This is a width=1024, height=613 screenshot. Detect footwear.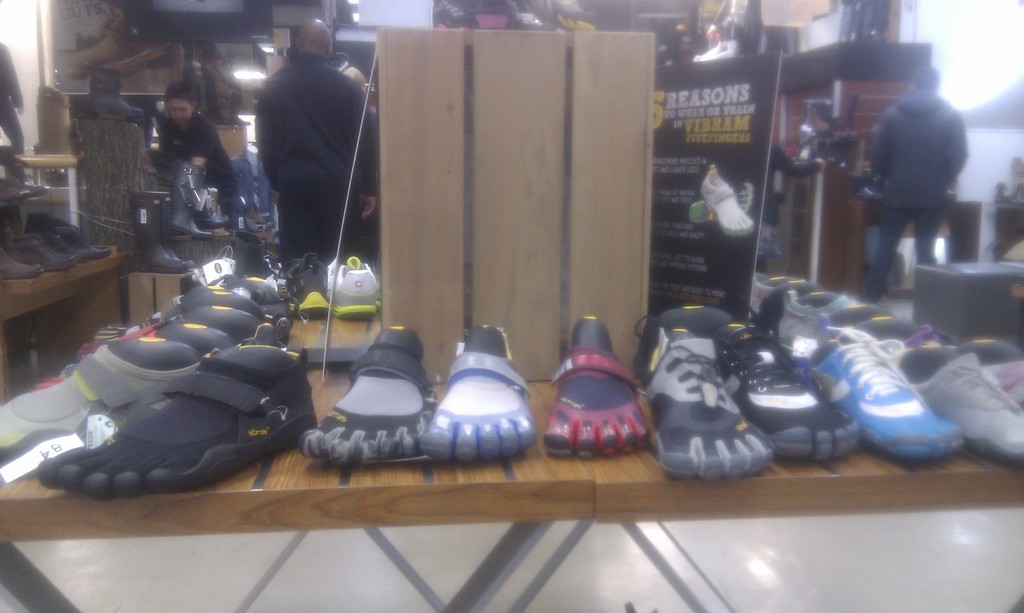
x1=49, y1=4, x2=176, y2=76.
